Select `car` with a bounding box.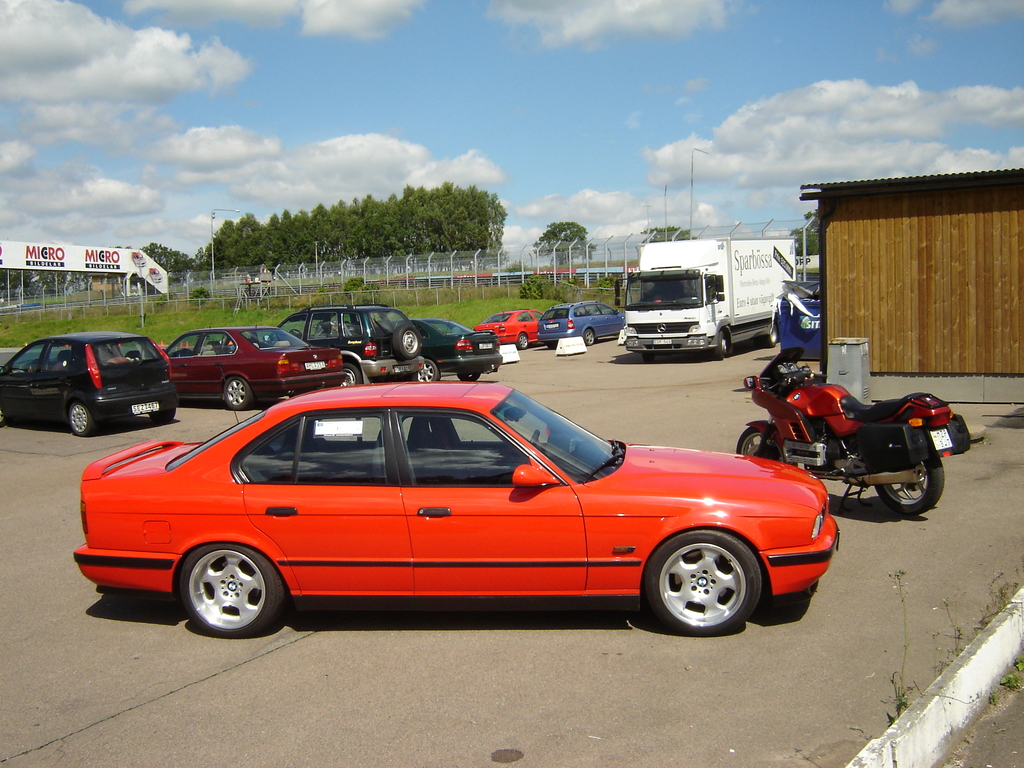
x1=265 y1=300 x2=426 y2=382.
